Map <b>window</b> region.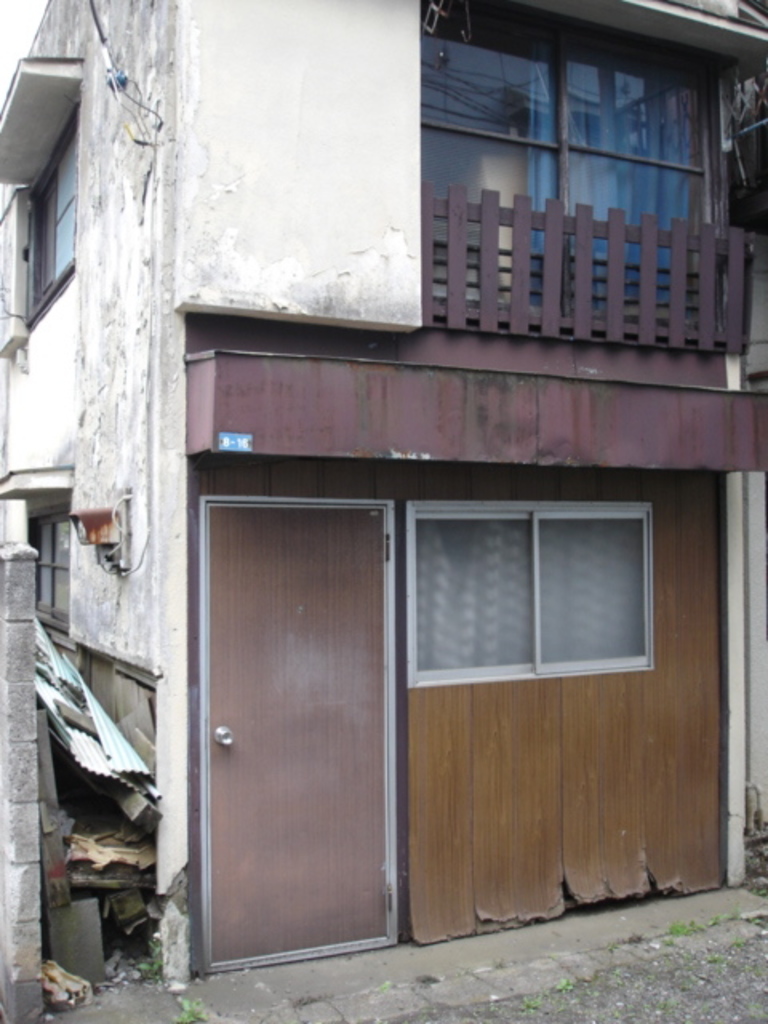
Mapped to (x1=419, y1=0, x2=733, y2=323).
